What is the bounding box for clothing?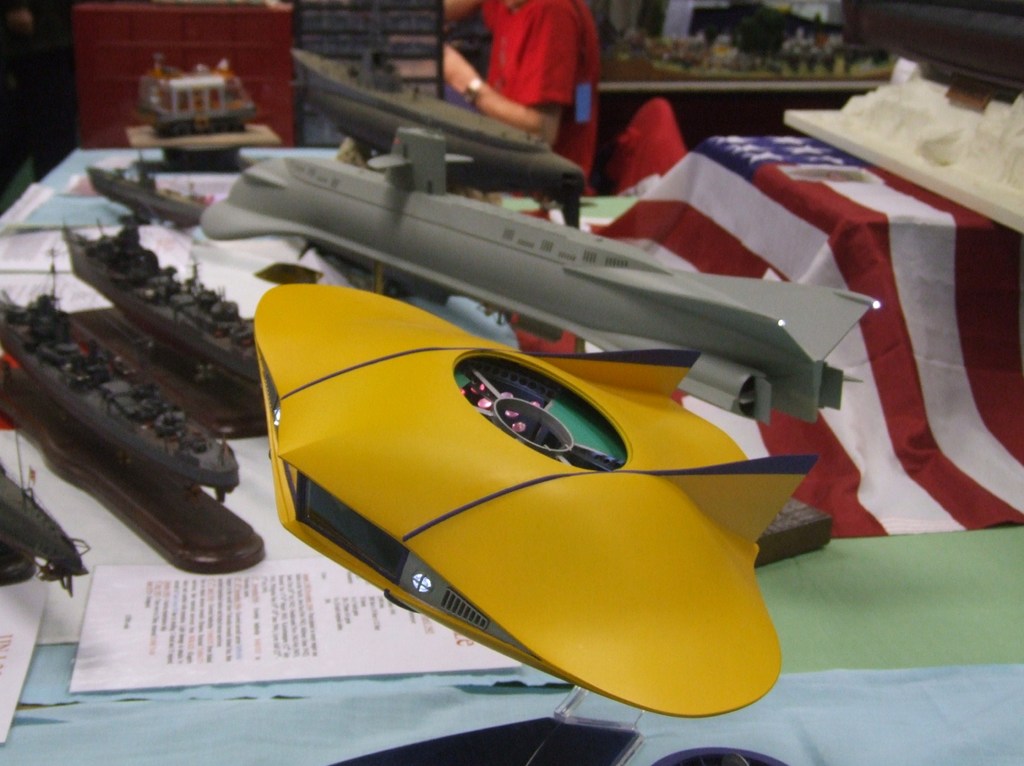
454/0/596/194.
